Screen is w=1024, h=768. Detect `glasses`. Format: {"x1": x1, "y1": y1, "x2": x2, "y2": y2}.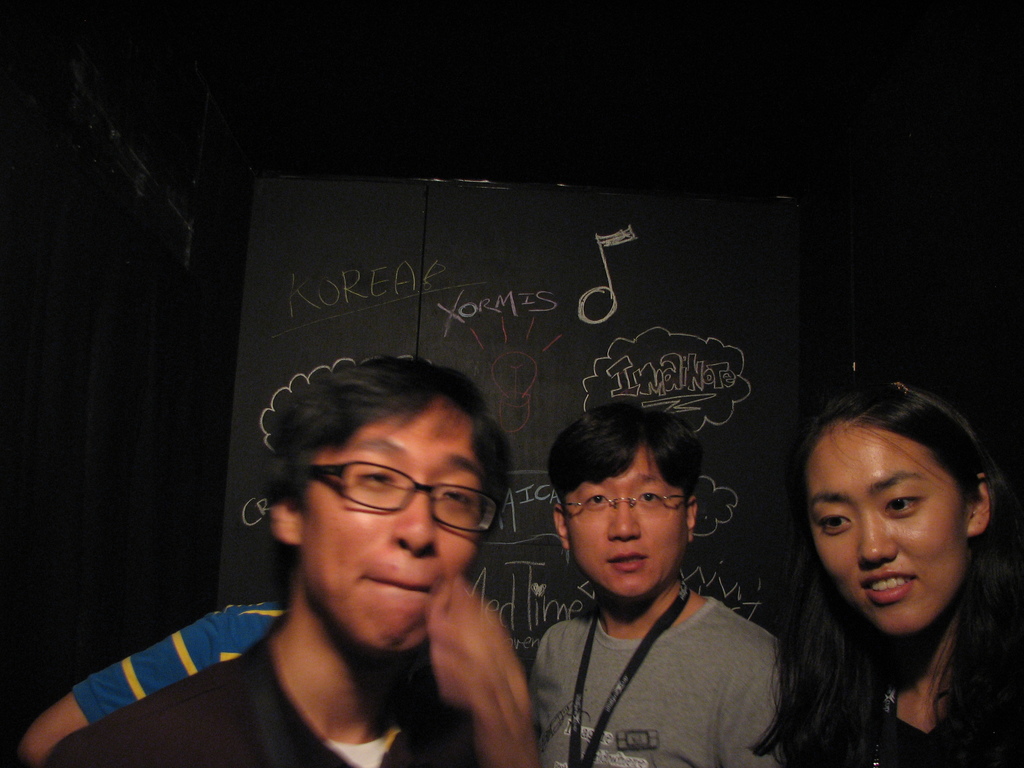
{"x1": 558, "y1": 490, "x2": 697, "y2": 518}.
